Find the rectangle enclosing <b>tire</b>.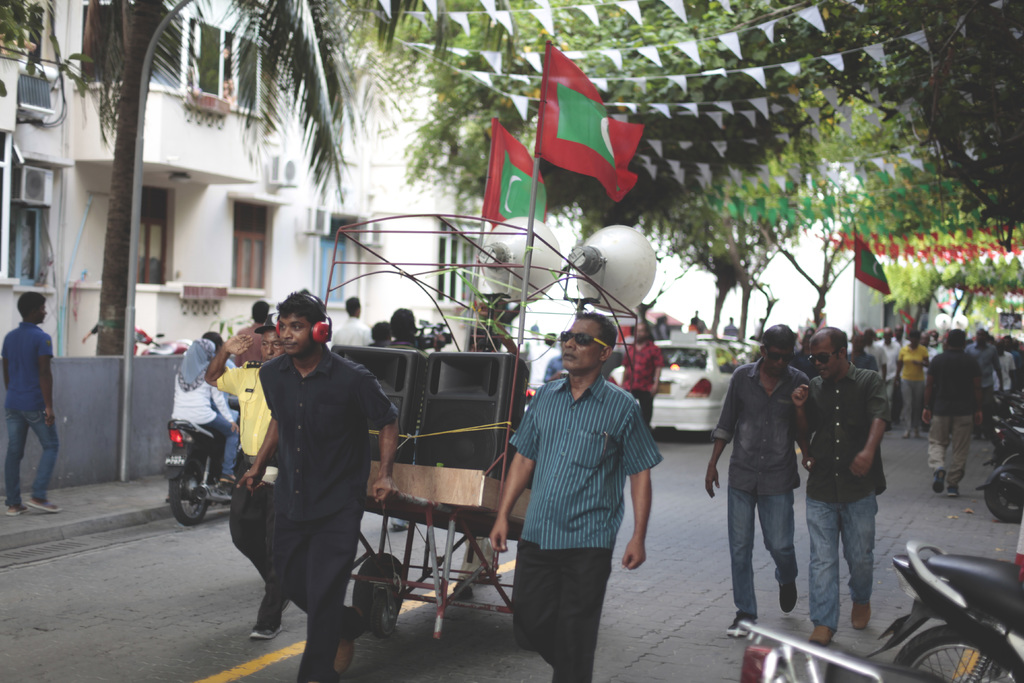
l=887, t=621, r=1023, b=682.
